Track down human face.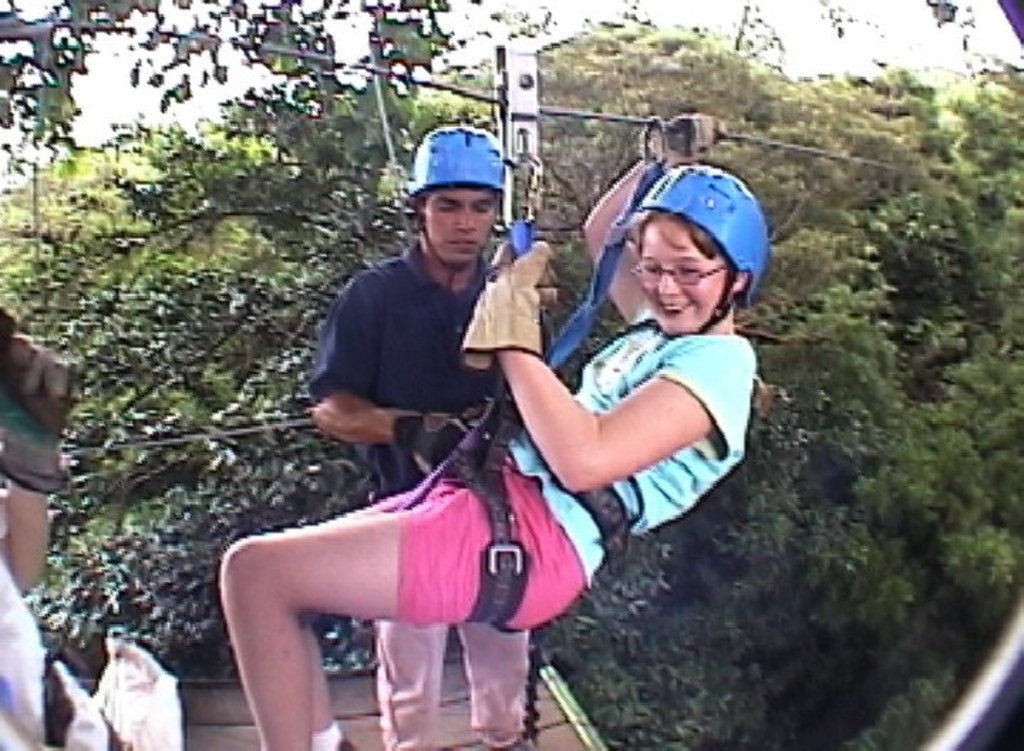
Tracked to {"x1": 631, "y1": 219, "x2": 741, "y2": 336}.
